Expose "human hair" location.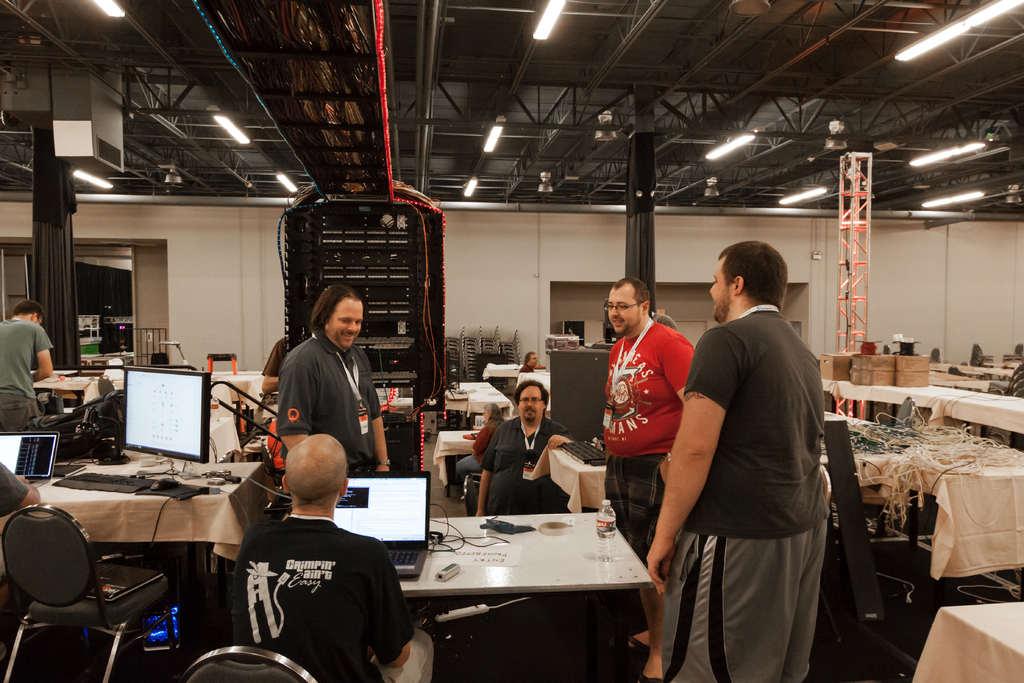
Exposed at 303:279:365:338.
